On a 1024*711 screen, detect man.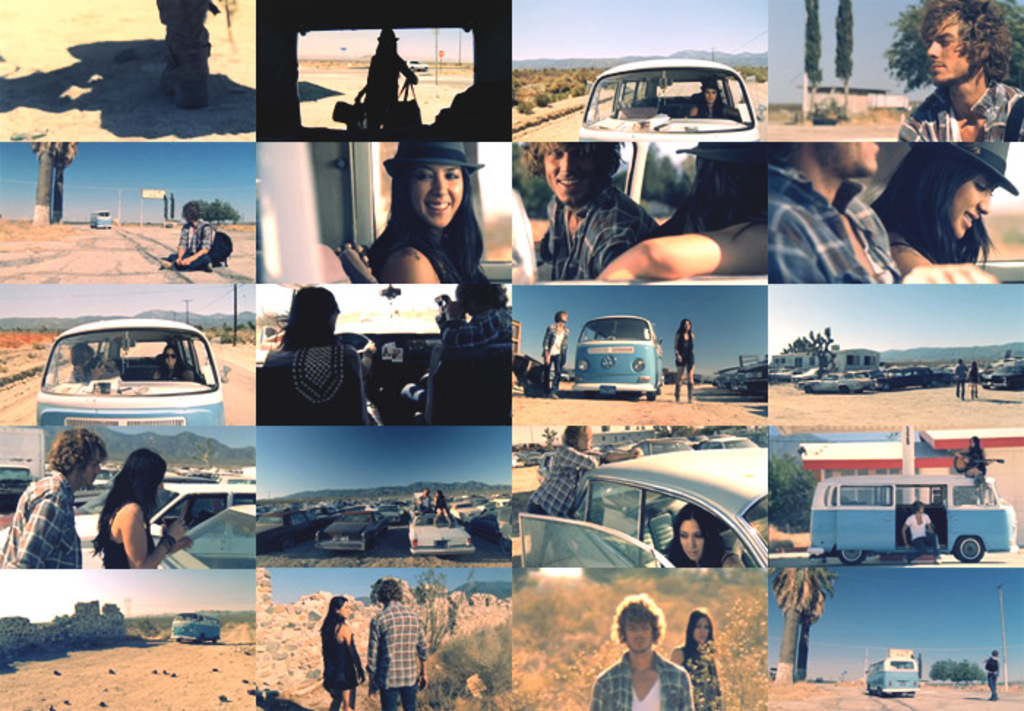
(591,598,693,710).
